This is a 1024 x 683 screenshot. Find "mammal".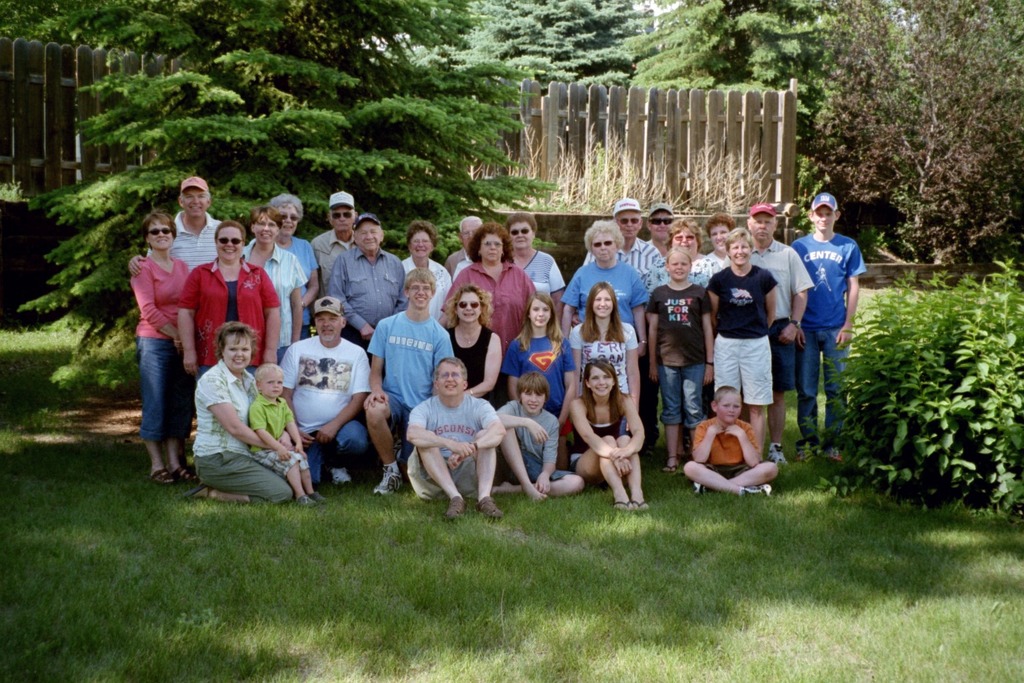
Bounding box: BBox(752, 199, 813, 462).
